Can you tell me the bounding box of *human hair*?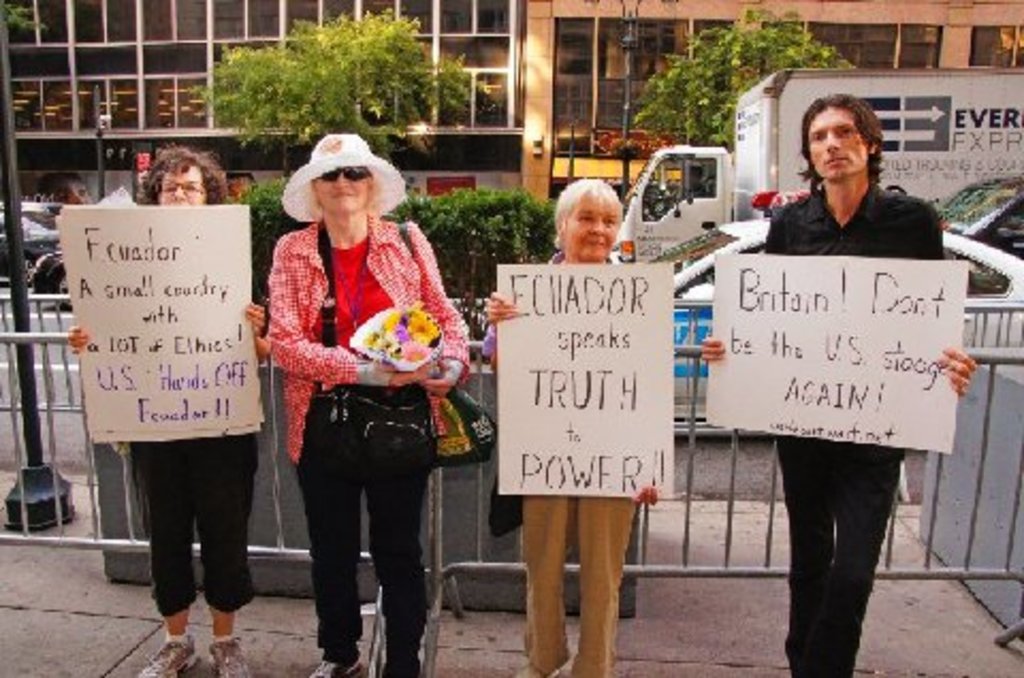
<bbox>32, 166, 90, 200</bbox>.
